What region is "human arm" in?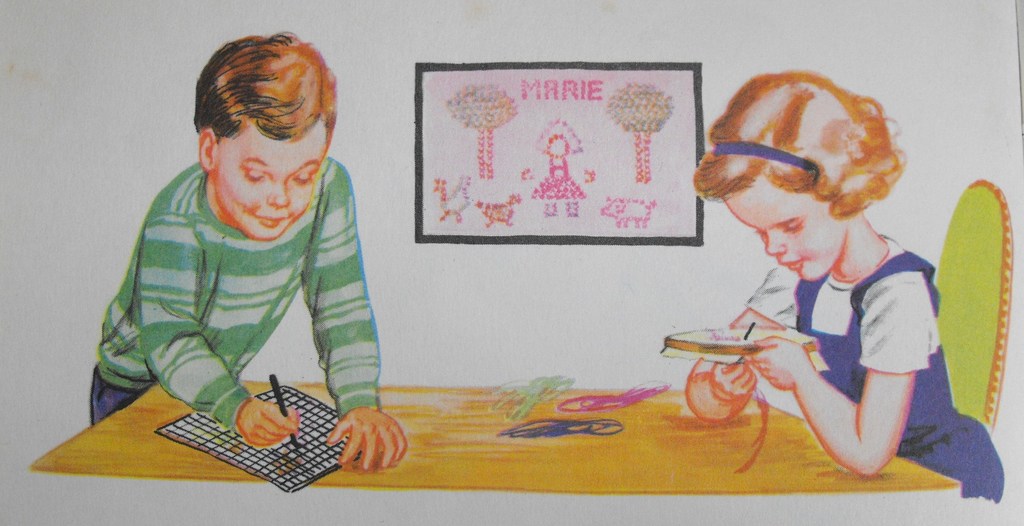
bbox(296, 156, 414, 472).
